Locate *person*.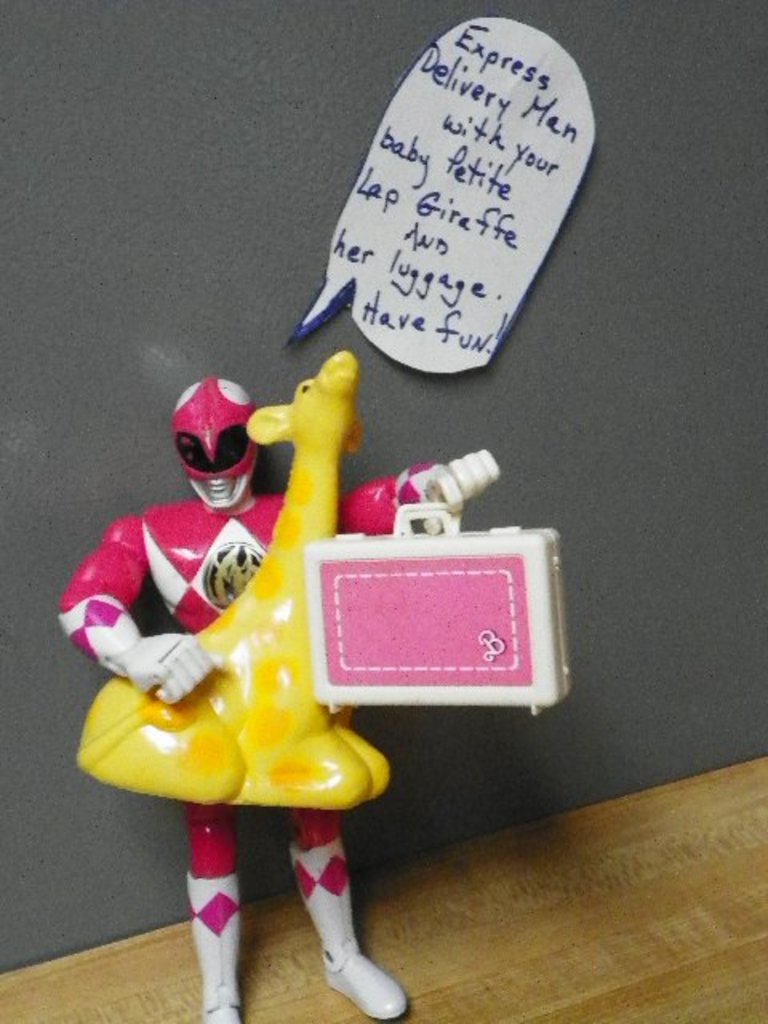
Bounding box: {"left": 46, "top": 378, "right": 435, "bottom": 1022}.
